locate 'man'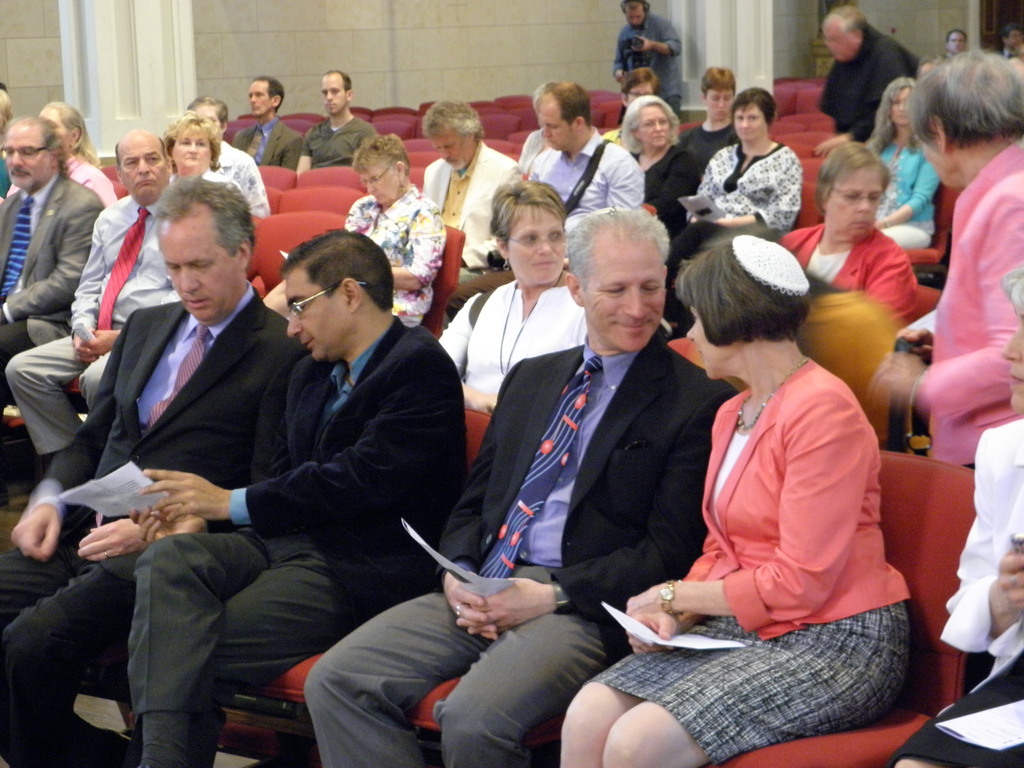
(x1=522, y1=80, x2=649, y2=268)
